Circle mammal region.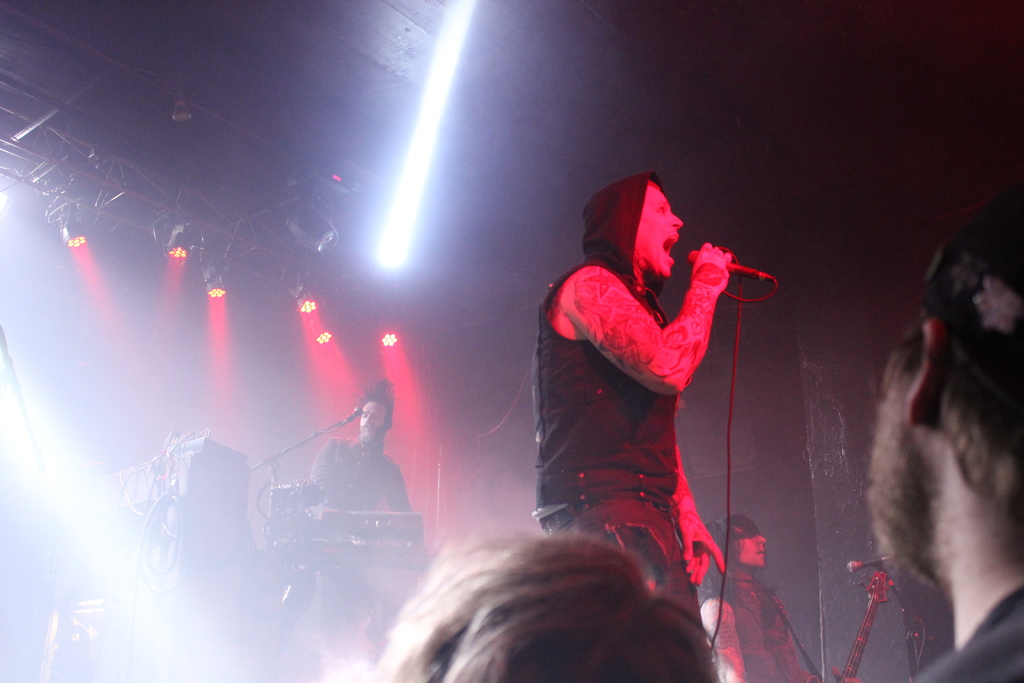
Region: rect(346, 525, 742, 677).
